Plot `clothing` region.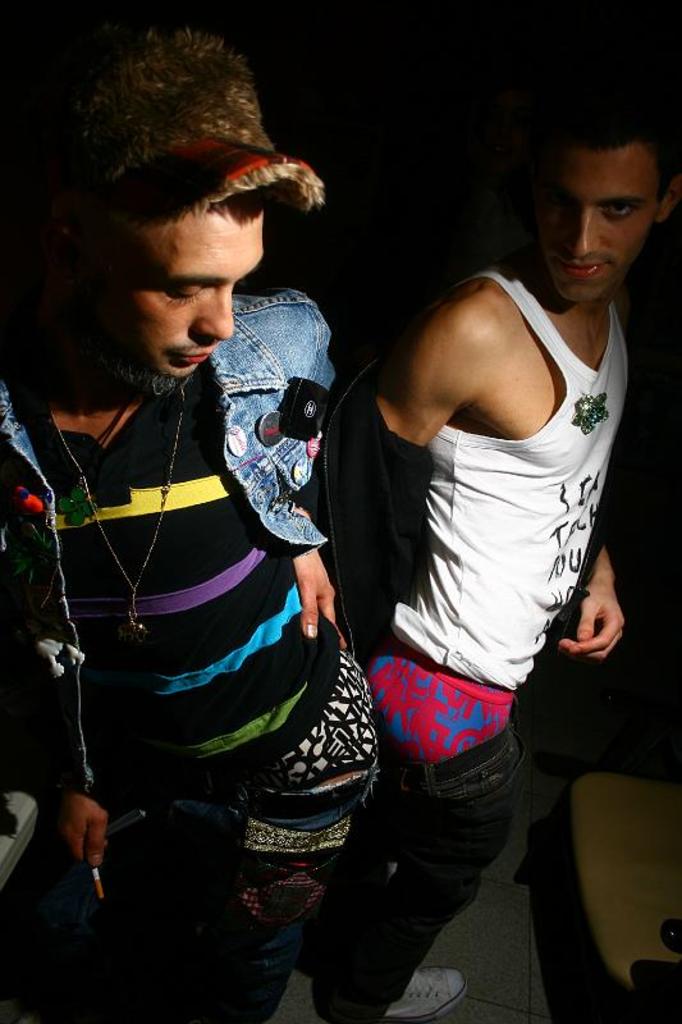
Plotted at detection(0, 291, 380, 1023).
